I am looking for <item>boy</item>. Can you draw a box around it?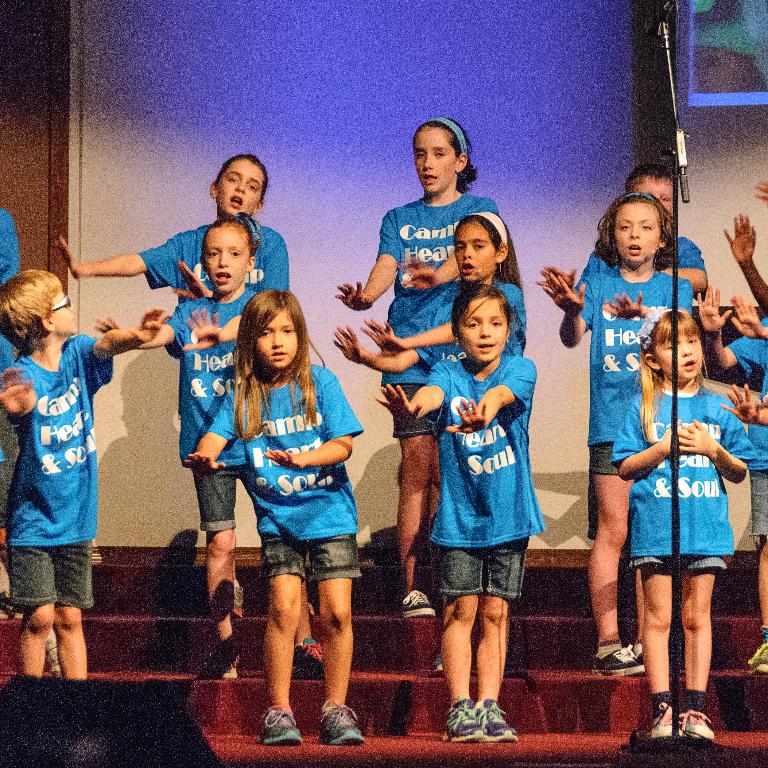
Sure, the bounding box is pyautogui.locateOnScreen(0, 265, 171, 684).
